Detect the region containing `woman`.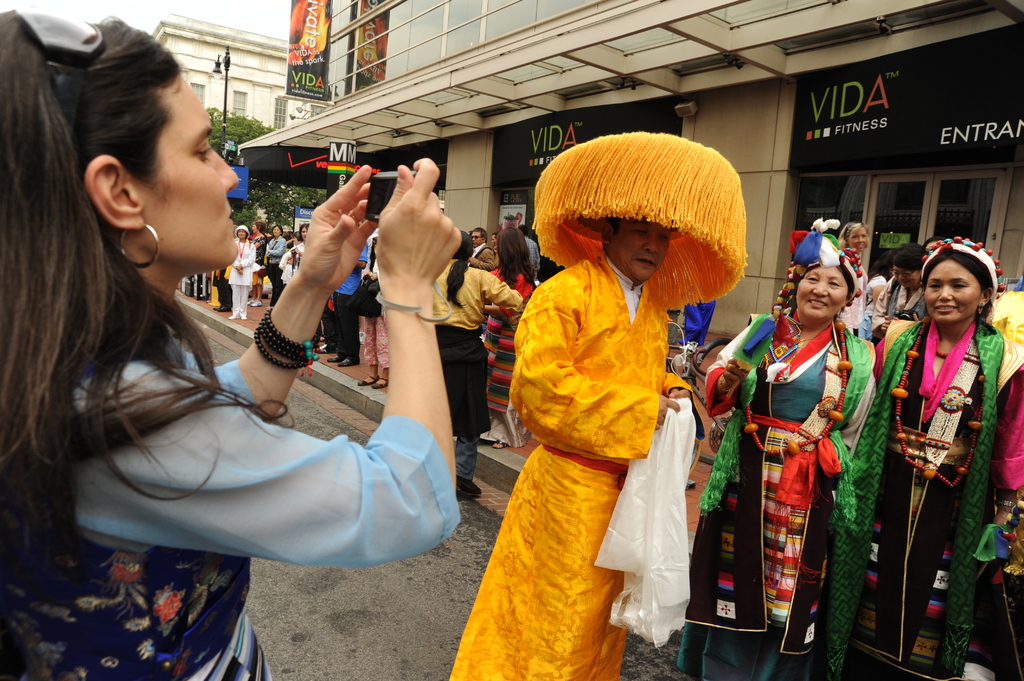
834/221/890/348.
